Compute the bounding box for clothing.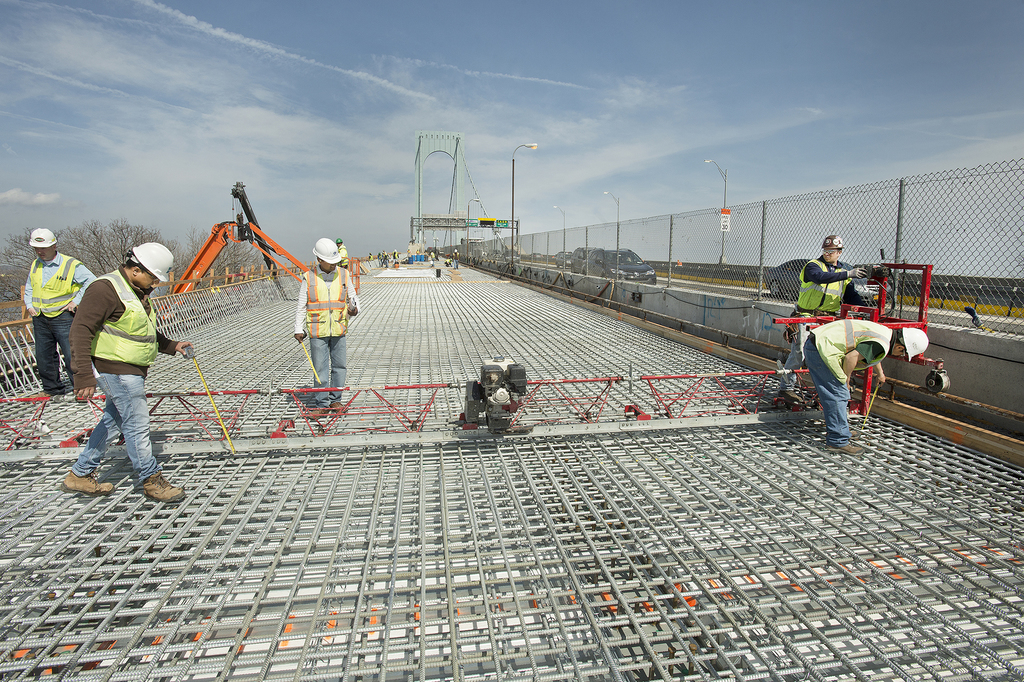
detection(295, 261, 356, 406).
